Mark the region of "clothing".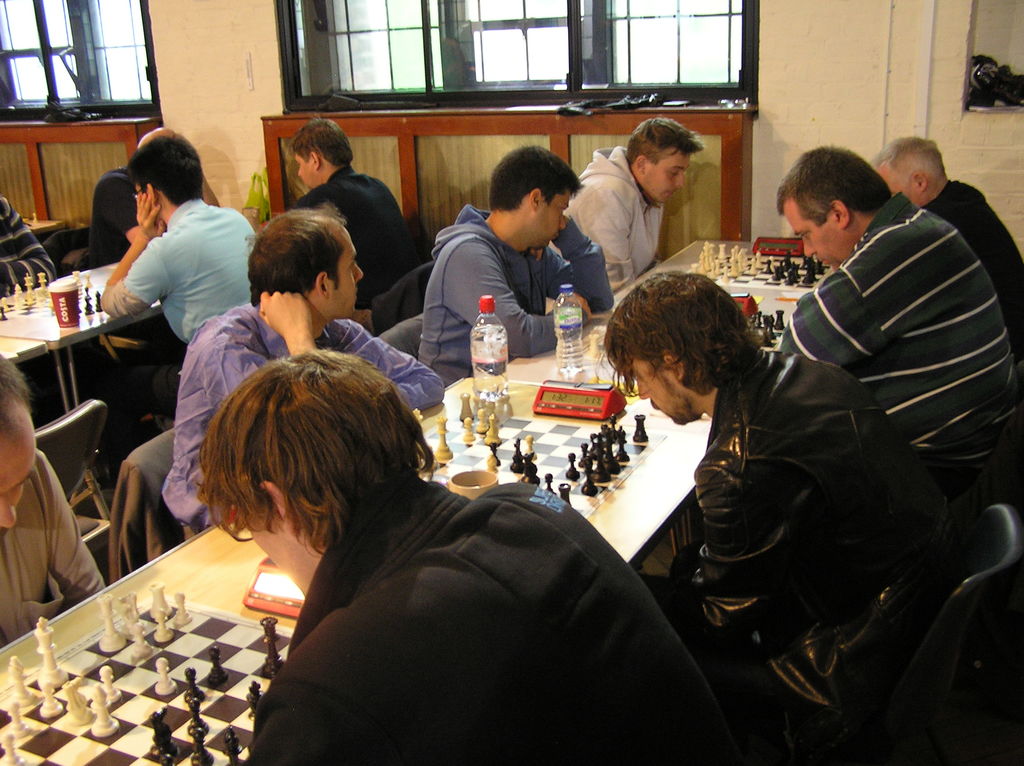
Region: crop(161, 294, 456, 539).
